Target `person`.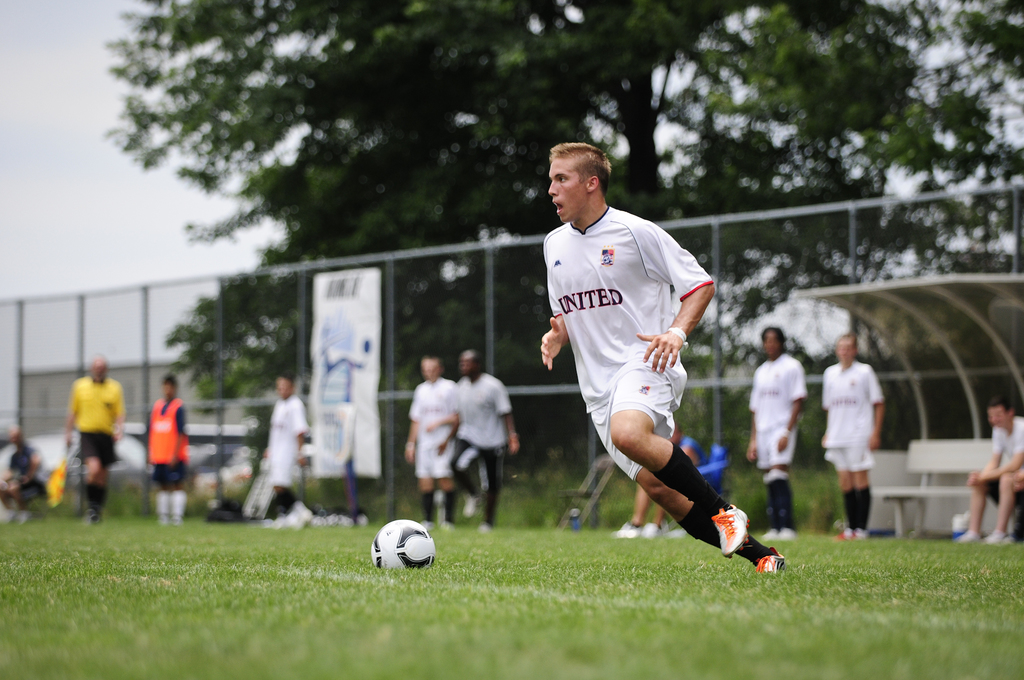
Target region: box=[524, 190, 762, 577].
